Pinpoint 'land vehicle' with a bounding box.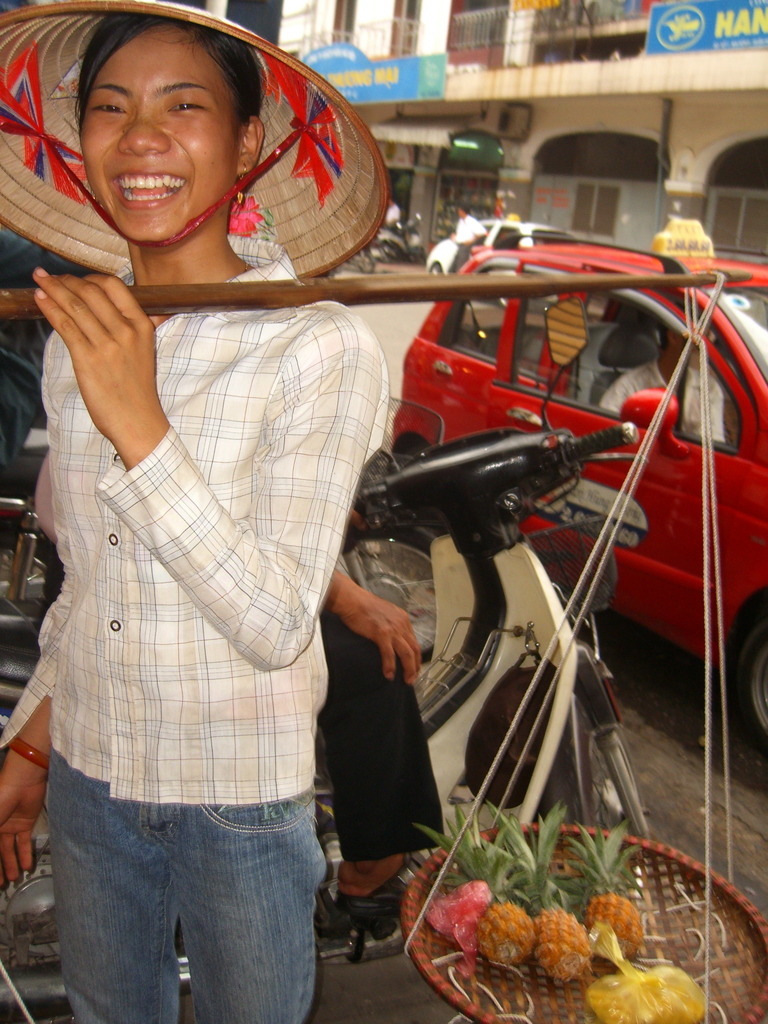
420:214:581:280.
